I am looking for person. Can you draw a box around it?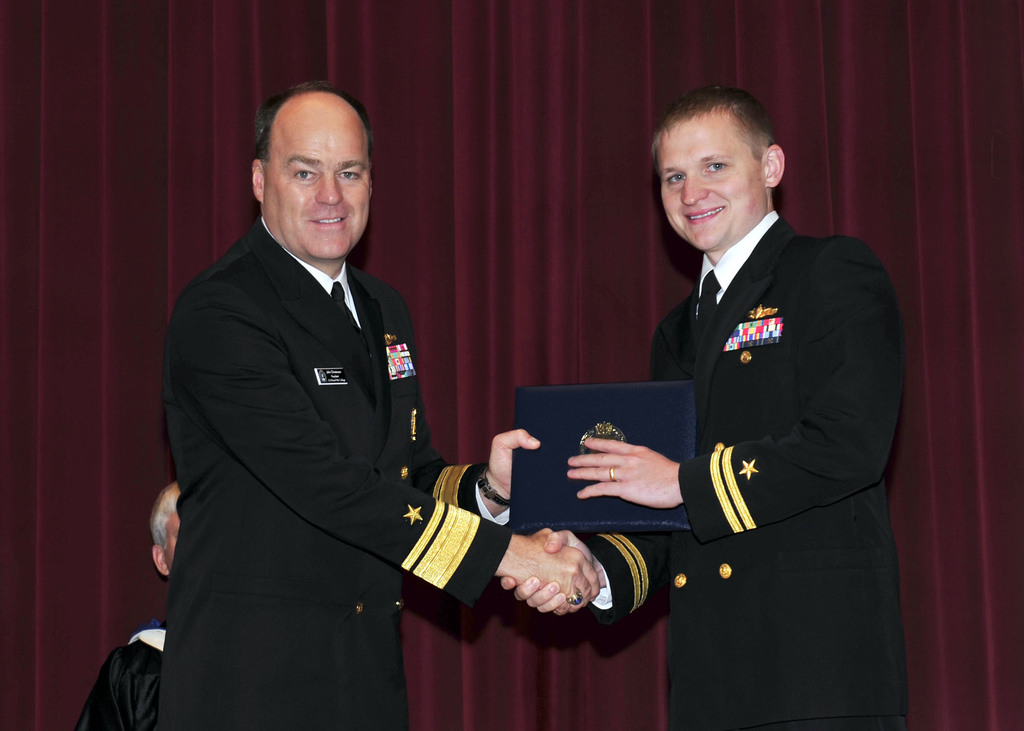
Sure, the bounding box is [69, 479, 190, 730].
